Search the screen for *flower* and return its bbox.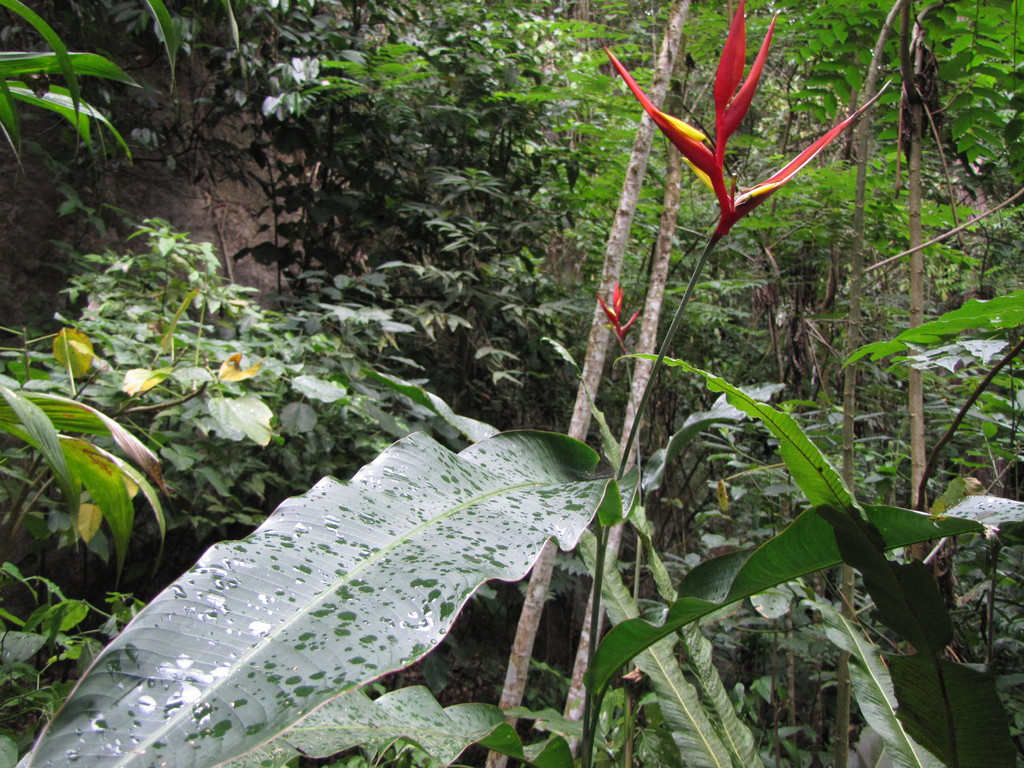
Found: 596 0 895 241.
